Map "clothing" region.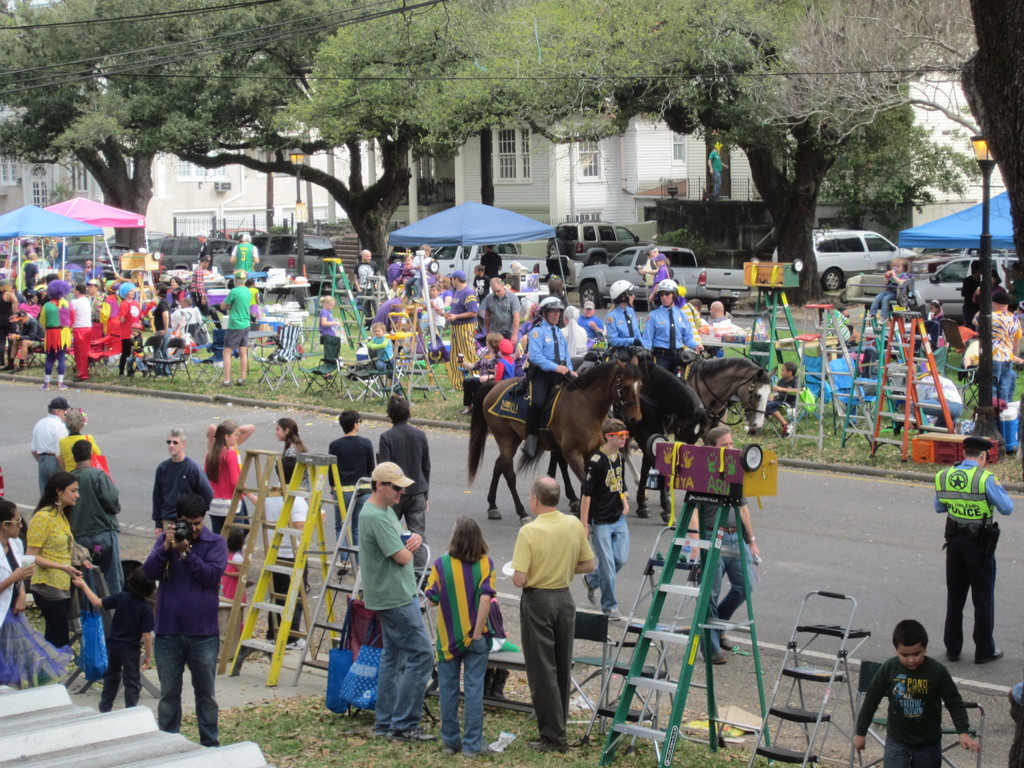
Mapped to Rect(213, 441, 239, 520).
